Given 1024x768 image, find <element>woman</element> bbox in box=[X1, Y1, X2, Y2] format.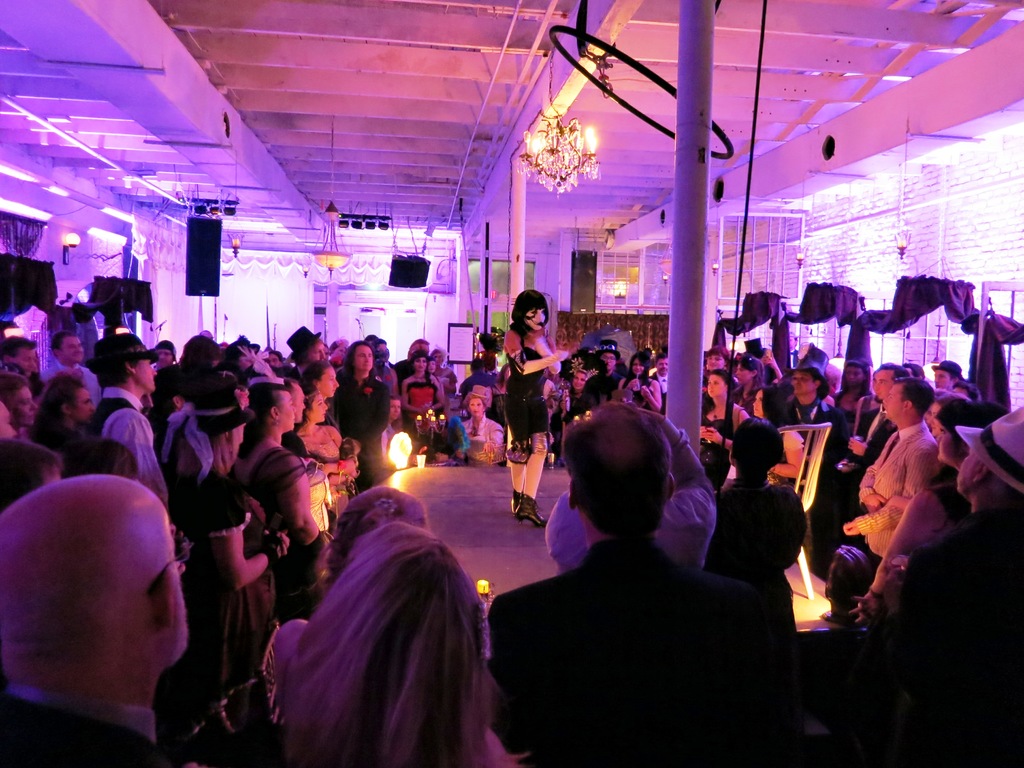
box=[0, 372, 40, 432].
